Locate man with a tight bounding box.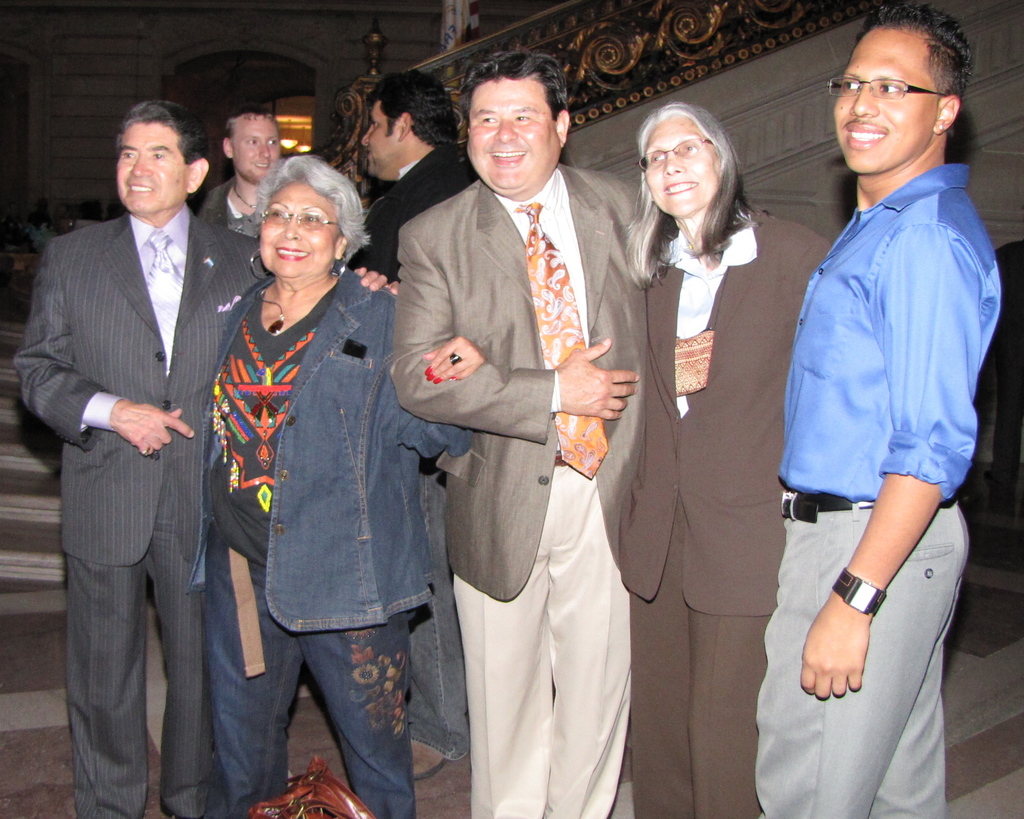
[344, 69, 478, 784].
